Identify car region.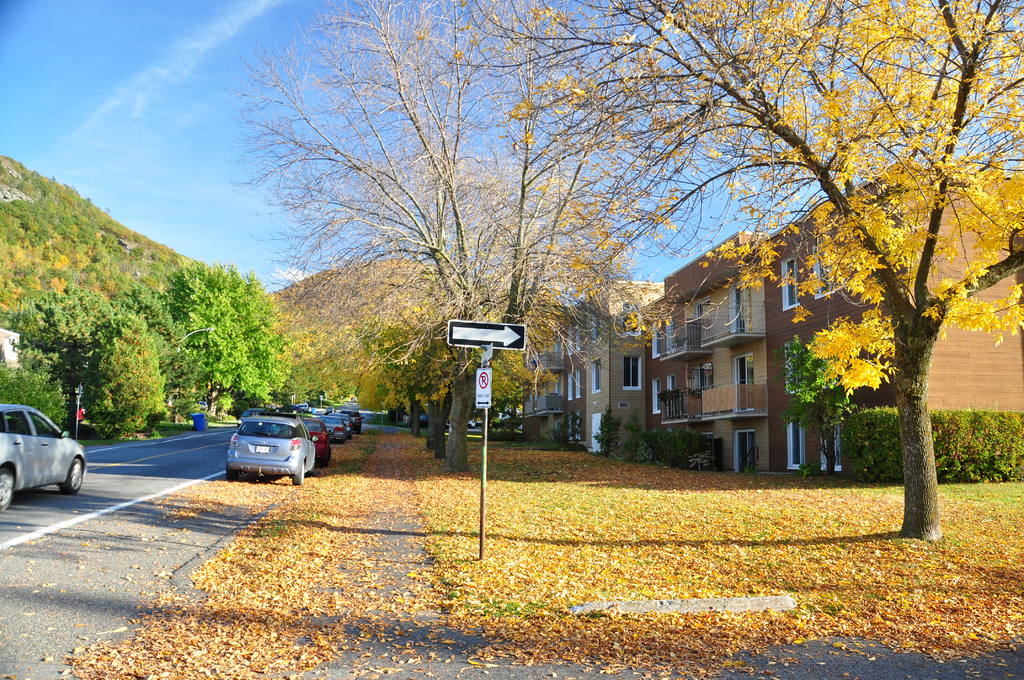
Region: 314 406 353 446.
